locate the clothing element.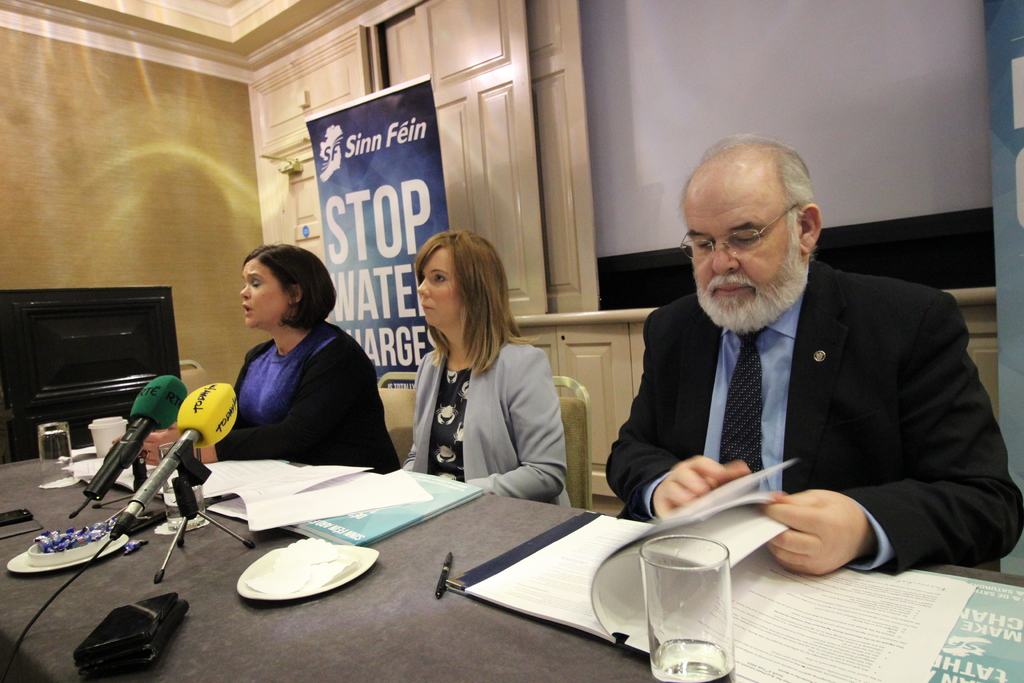
Element bbox: bbox(216, 304, 392, 457).
